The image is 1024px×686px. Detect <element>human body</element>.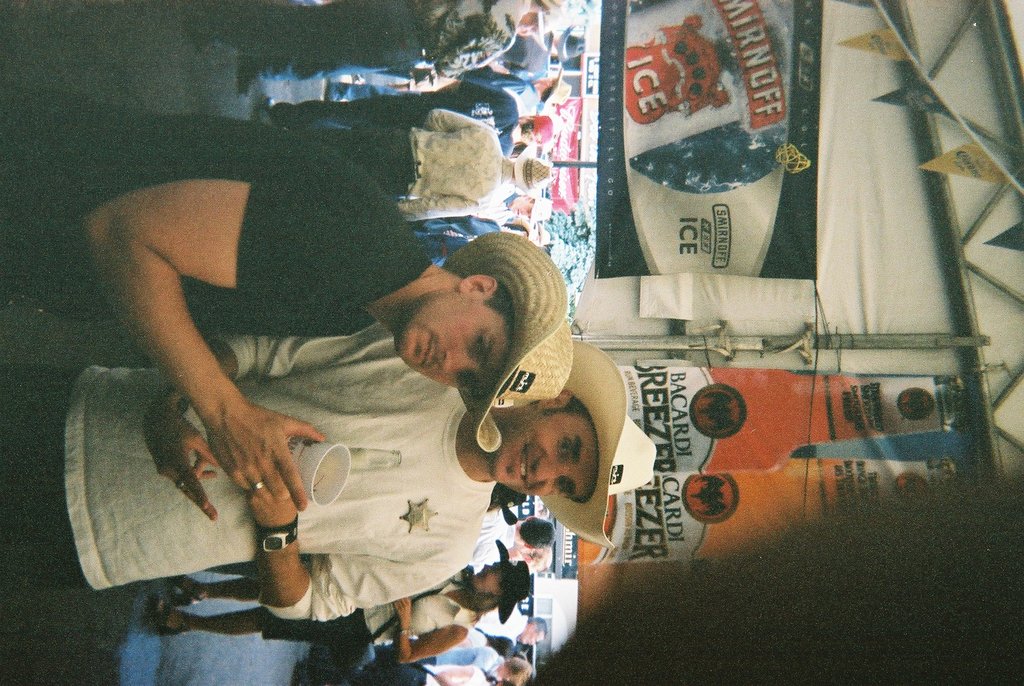
Detection: box(3, 323, 493, 624).
